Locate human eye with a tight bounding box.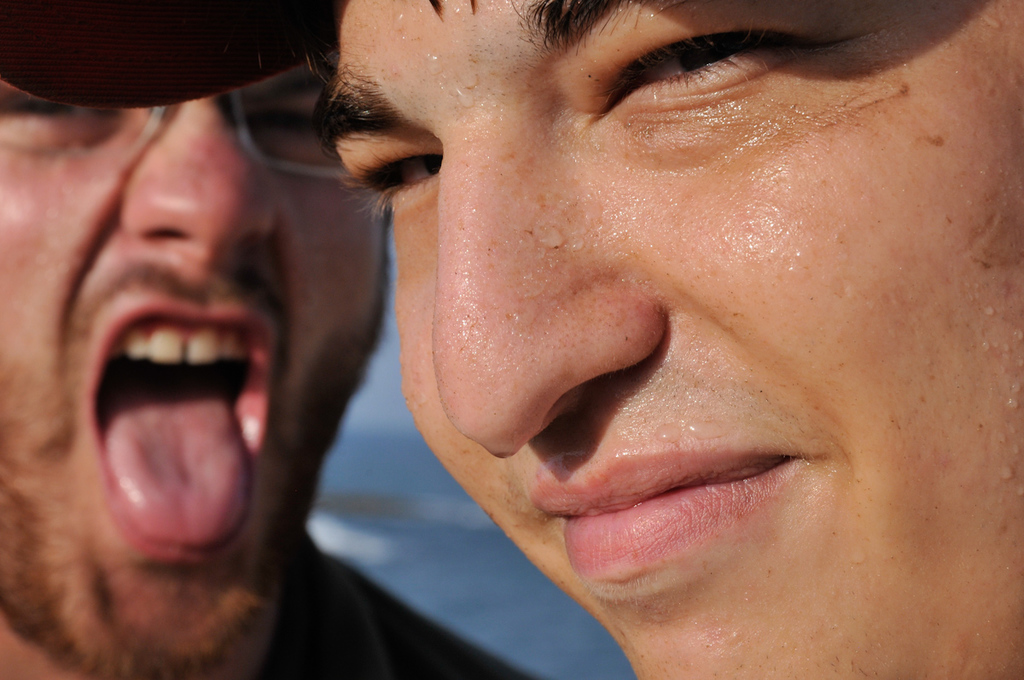
BBox(236, 78, 328, 147).
